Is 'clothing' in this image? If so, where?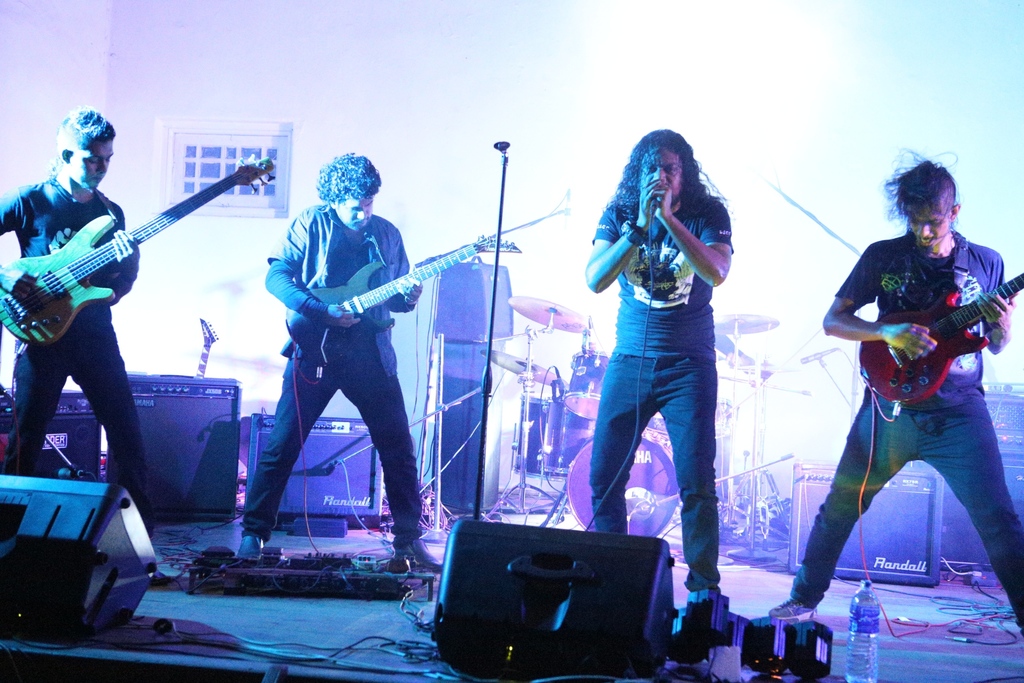
Yes, at pyautogui.locateOnScreen(248, 200, 431, 561).
